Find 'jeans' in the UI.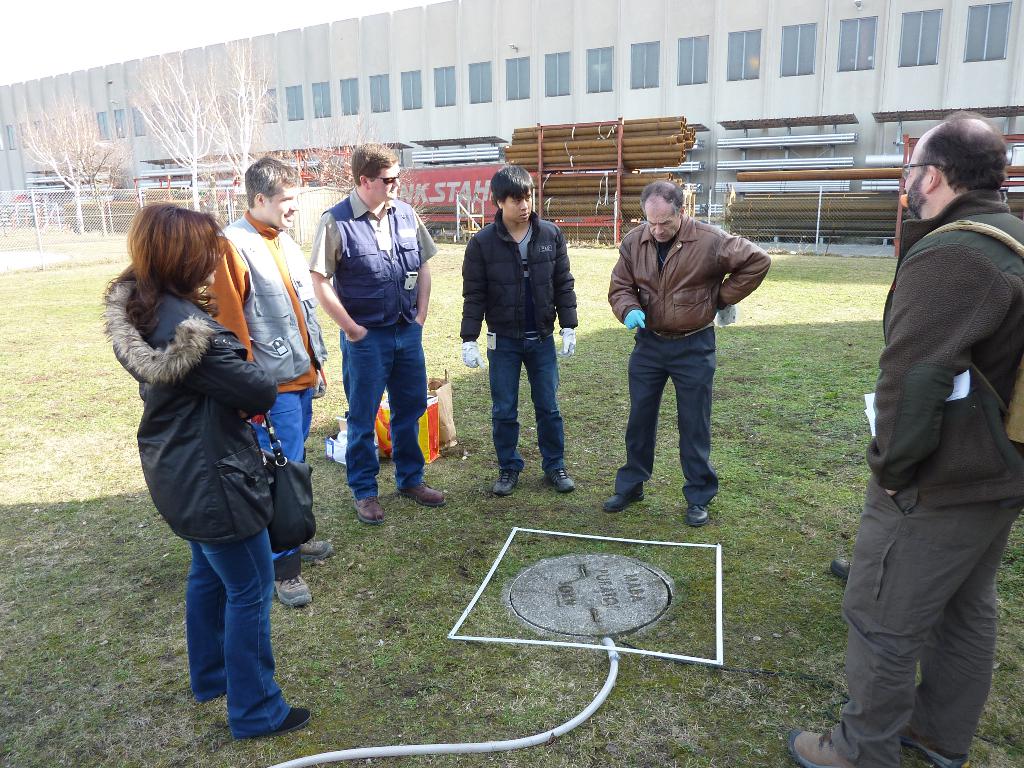
UI element at rect(487, 335, 568, 474).
